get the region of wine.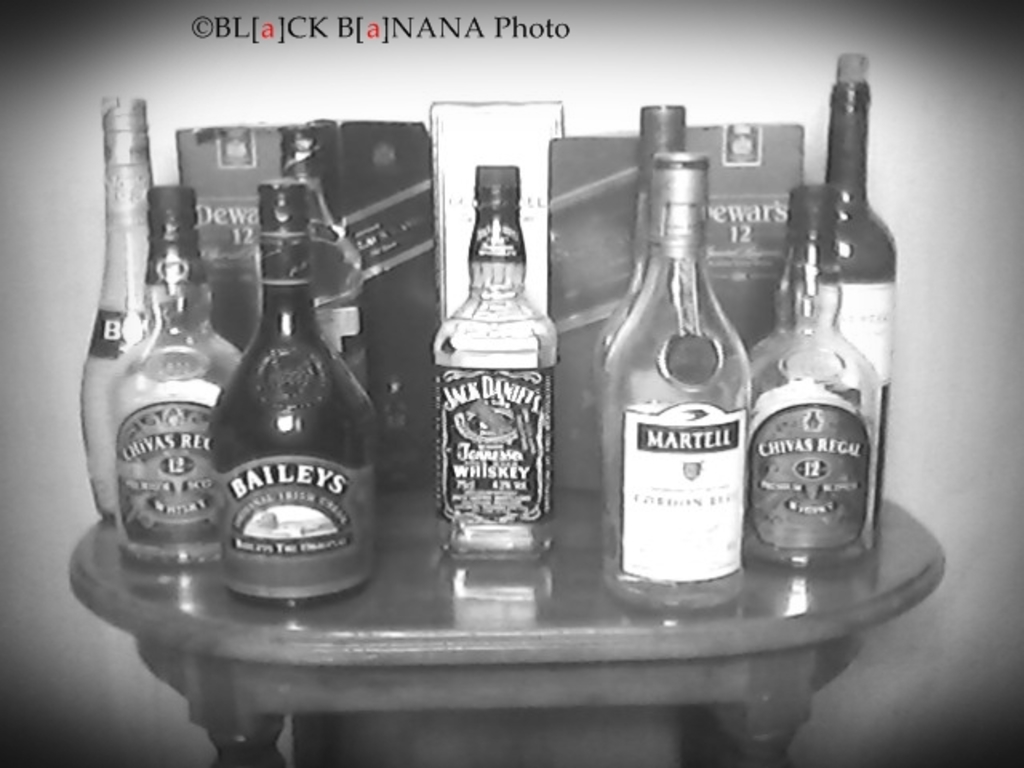
left=210, top=174, right=379, bottom=608.
